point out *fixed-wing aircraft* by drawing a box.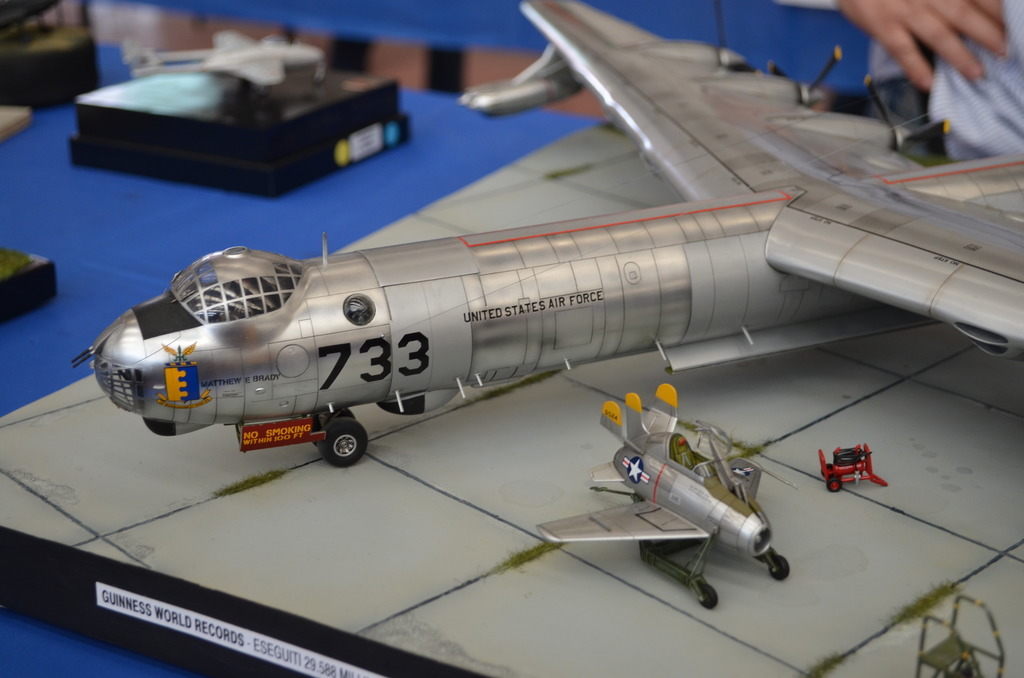
bbox=(77, 0, 1023, 467).
